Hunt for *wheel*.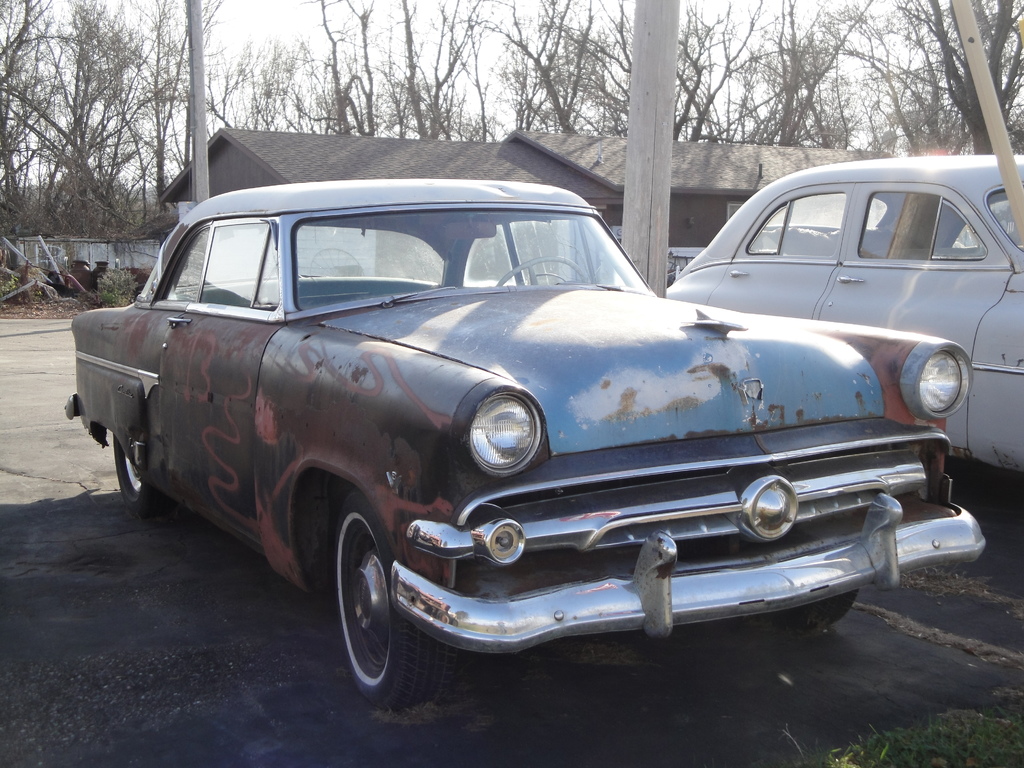
Hunted down at <bbox>330, 512, 434, 713</bbox>.
